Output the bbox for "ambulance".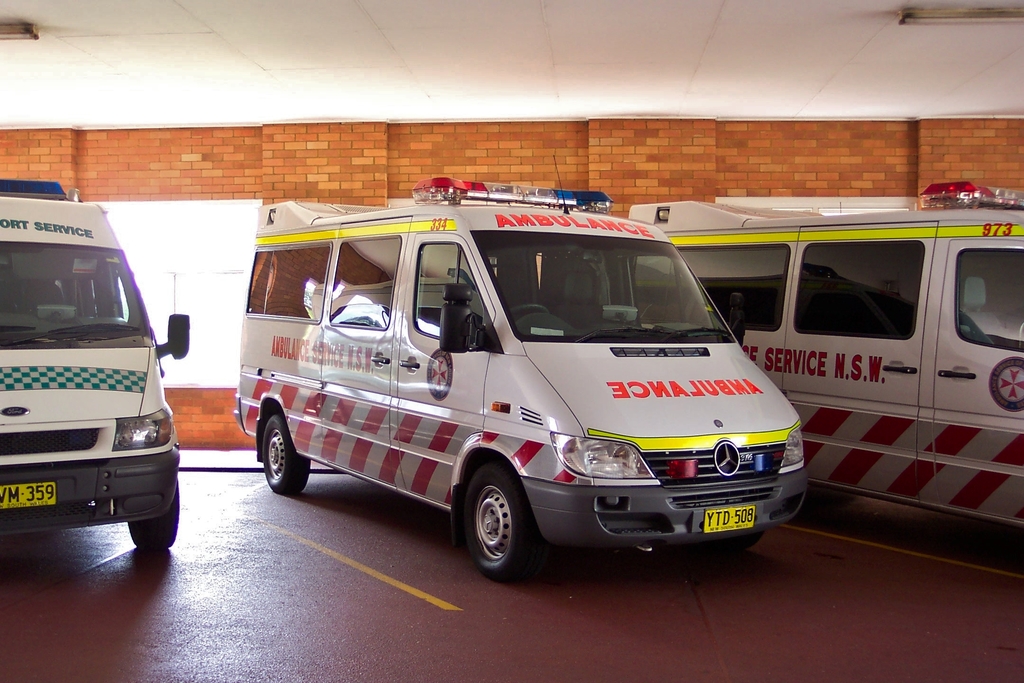
[630, 182, 1023, 530].
